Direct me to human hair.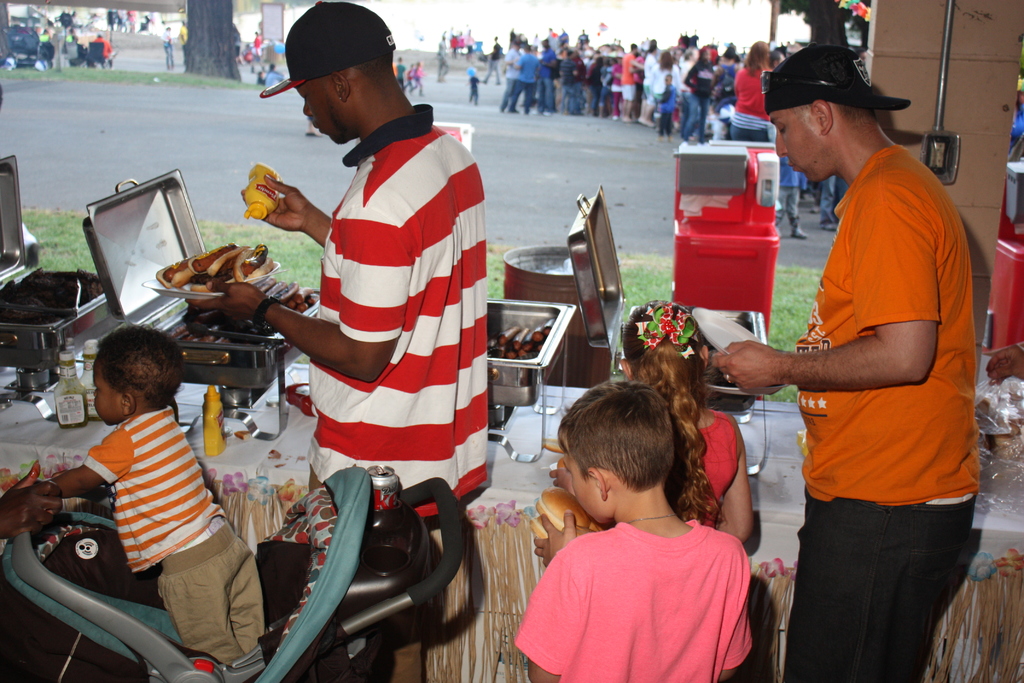
Direction: {"left": 96, "top": 322, "right": 182, "bottom": 409}.
